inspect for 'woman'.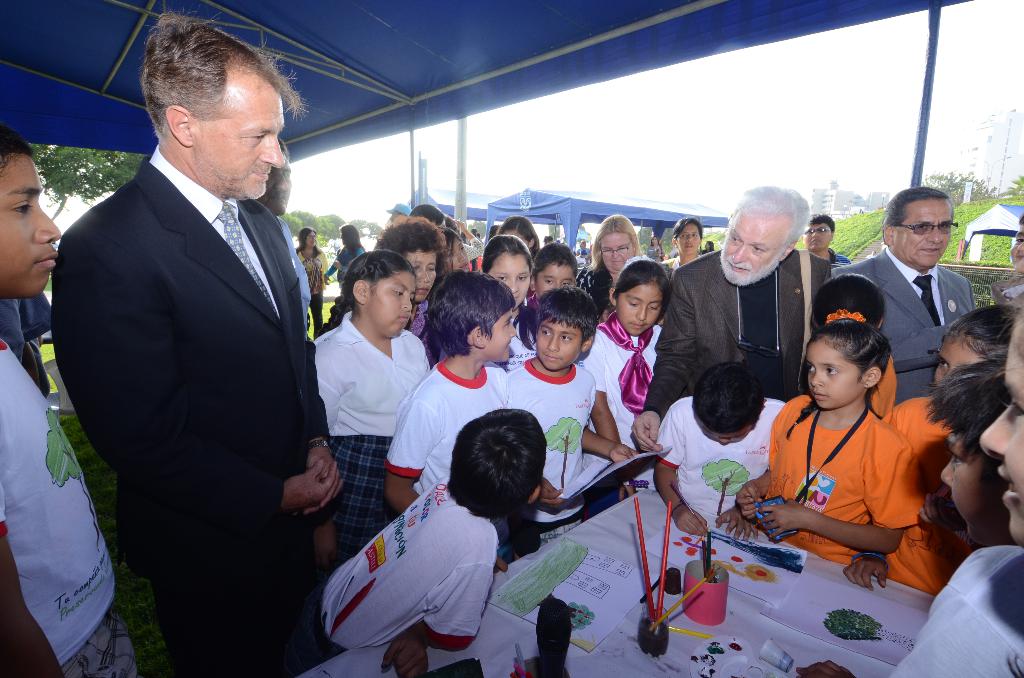
Inspection: box=[661, 218, 708, 273].
